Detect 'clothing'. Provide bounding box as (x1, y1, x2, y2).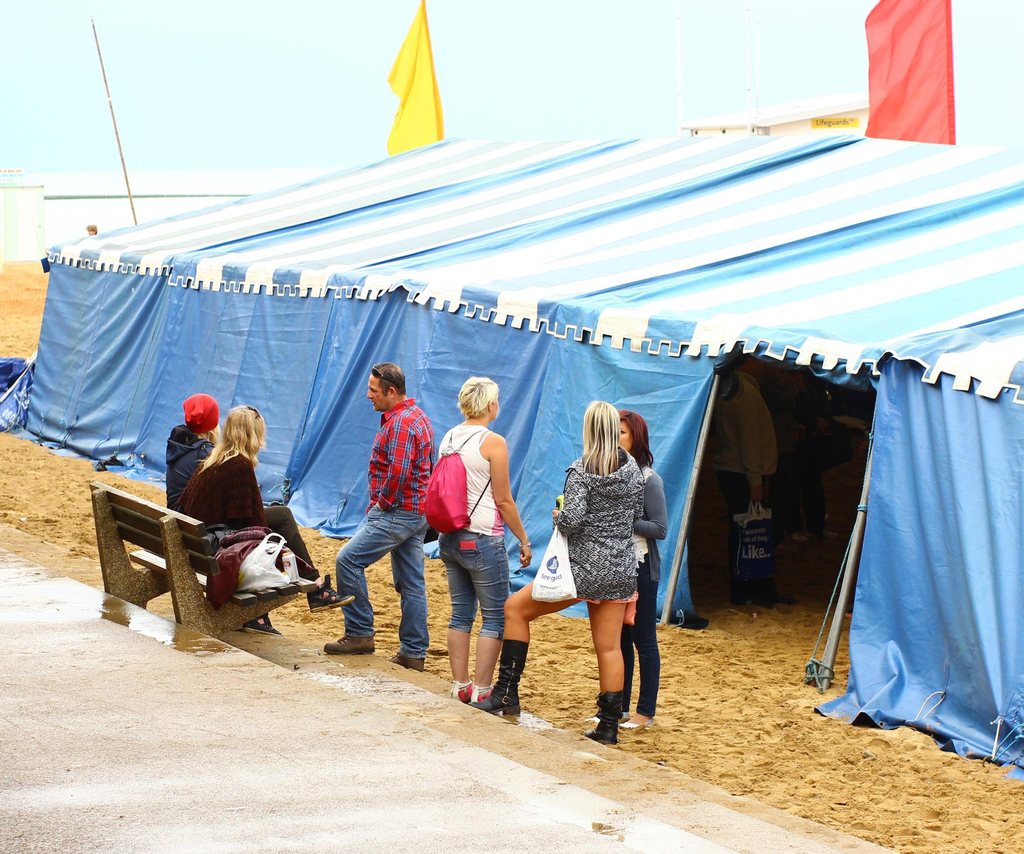
(175, 445, 319, 579).
